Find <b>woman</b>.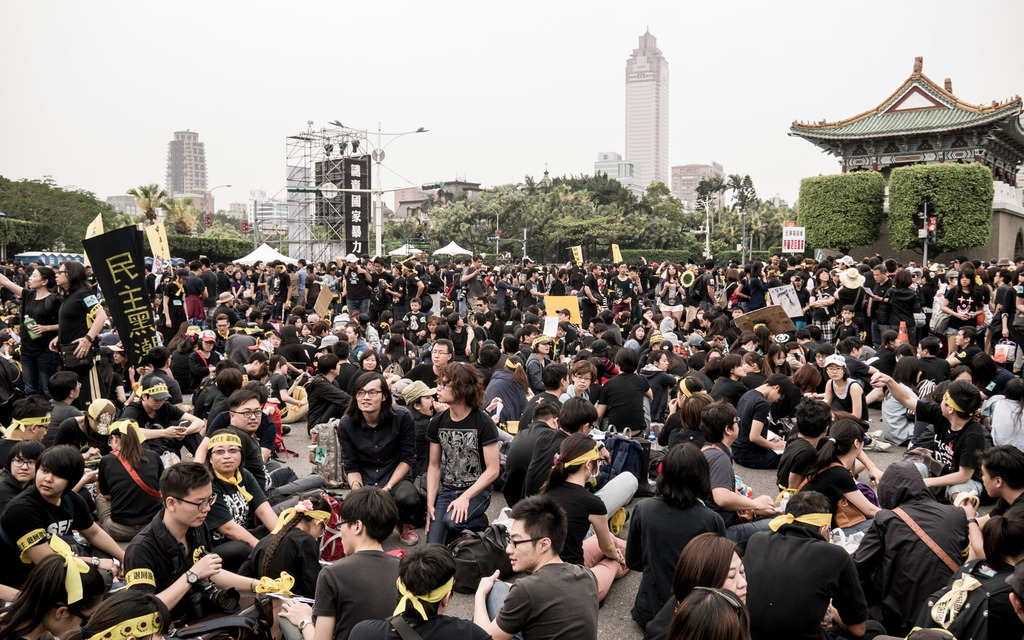
locate(700, 348, 724, 371).
